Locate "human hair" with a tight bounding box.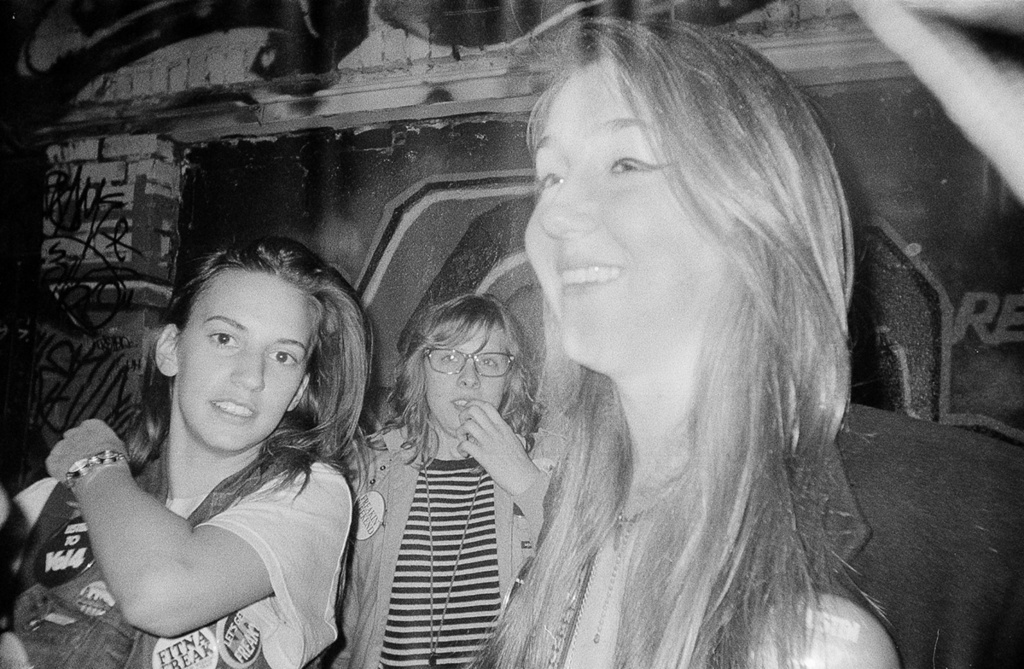
l=381, t=292, r=540, b=465.
